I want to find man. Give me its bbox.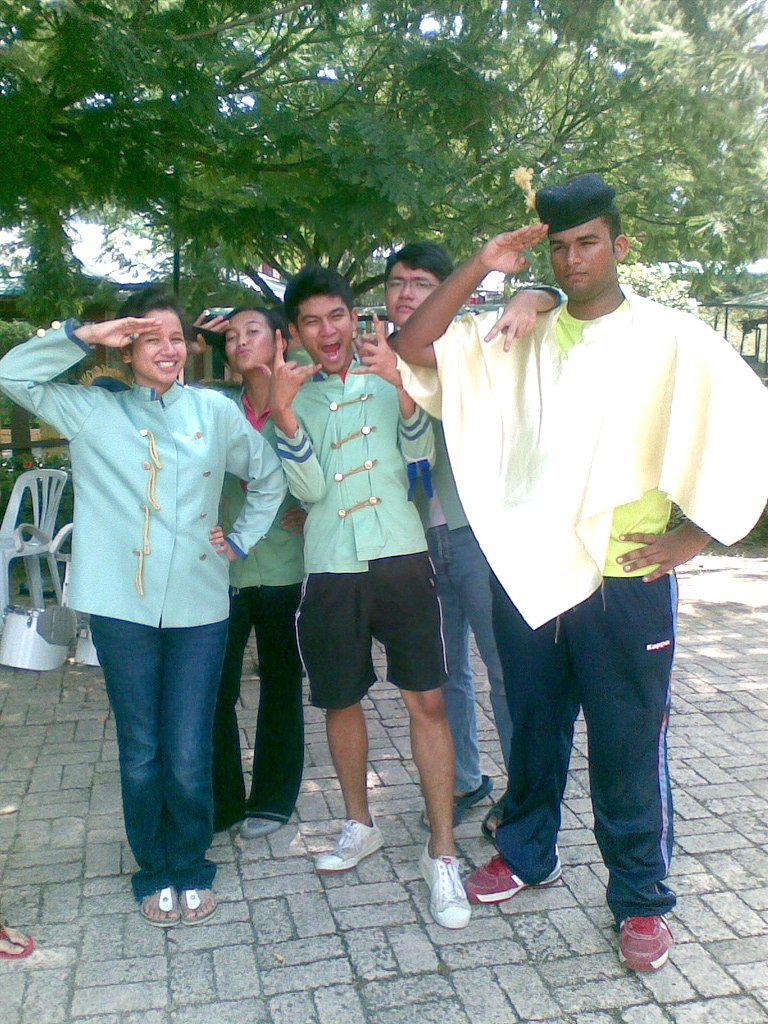
rect(384, 238, 512, 827).
